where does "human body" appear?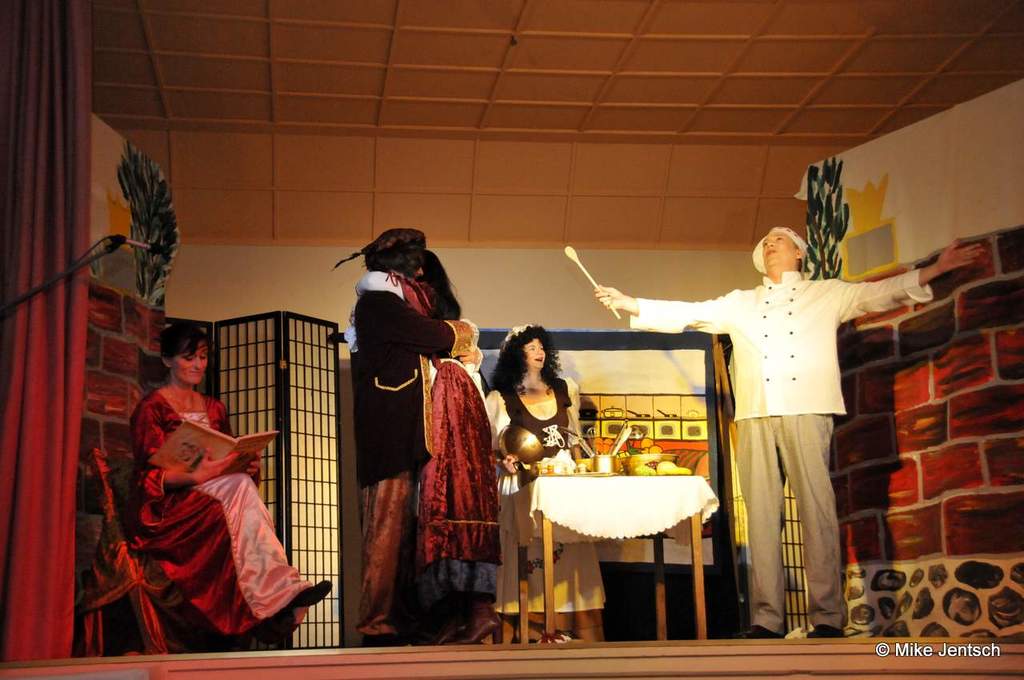
Appears at {"left": 484, "top": 375, "right": 606, "bottom": 641}.
